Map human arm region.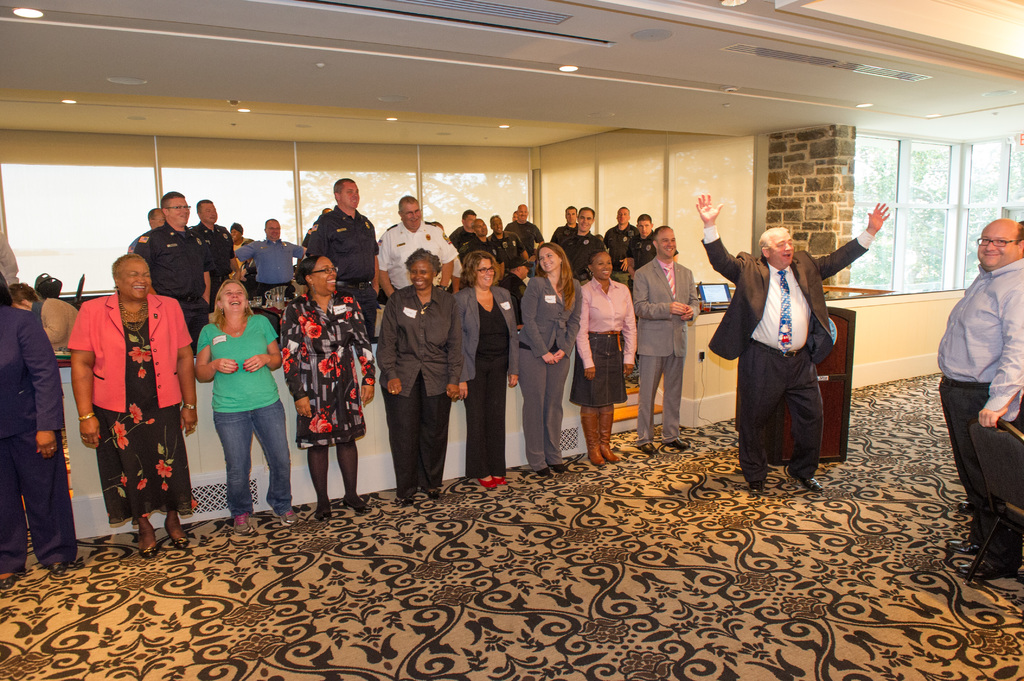
Mapped to (621, 289, 639, 378).
